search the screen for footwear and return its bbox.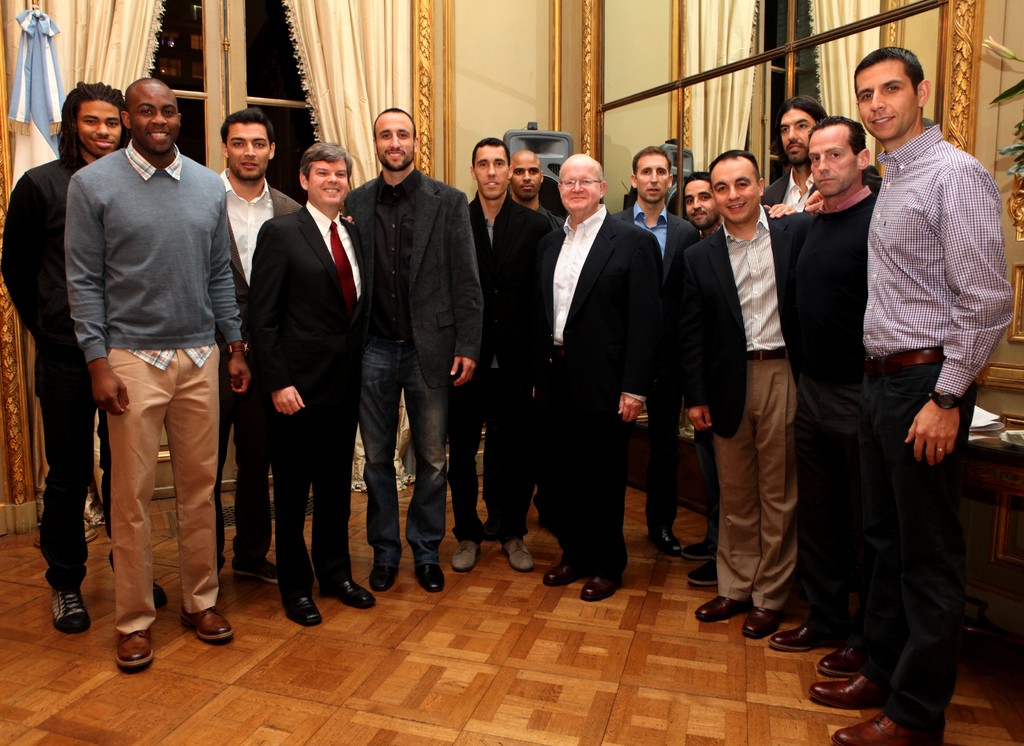
Found: region(820, 639, 872, 677).
